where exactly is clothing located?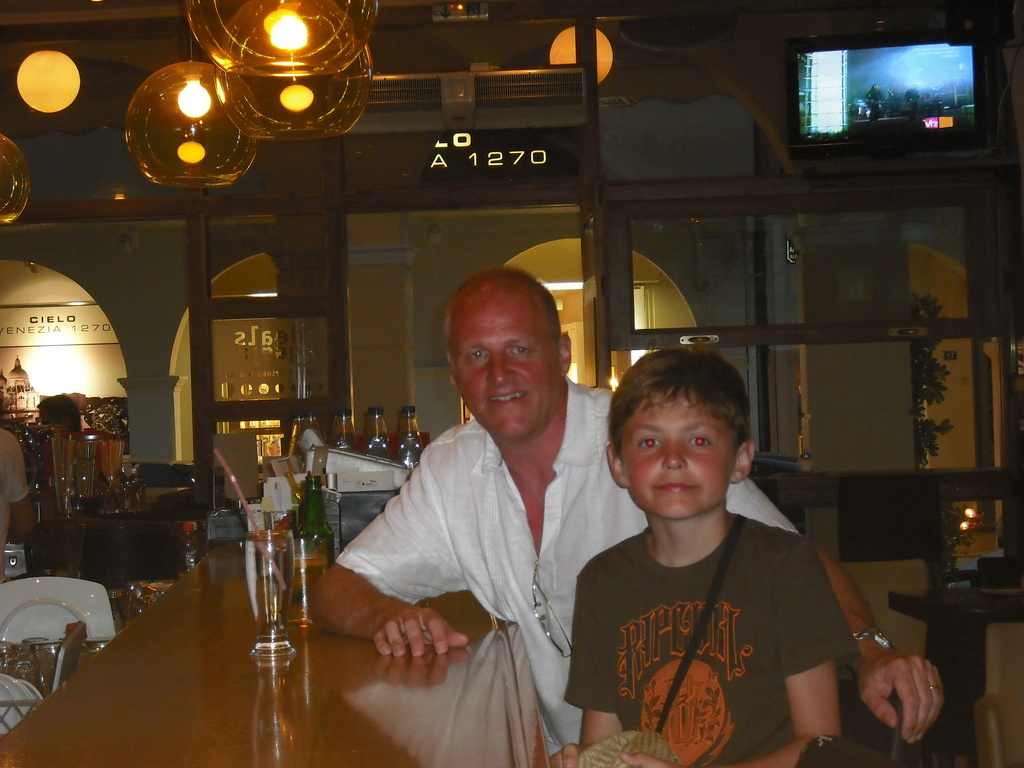
Its bounding box is (0, 430, 31, 546).
